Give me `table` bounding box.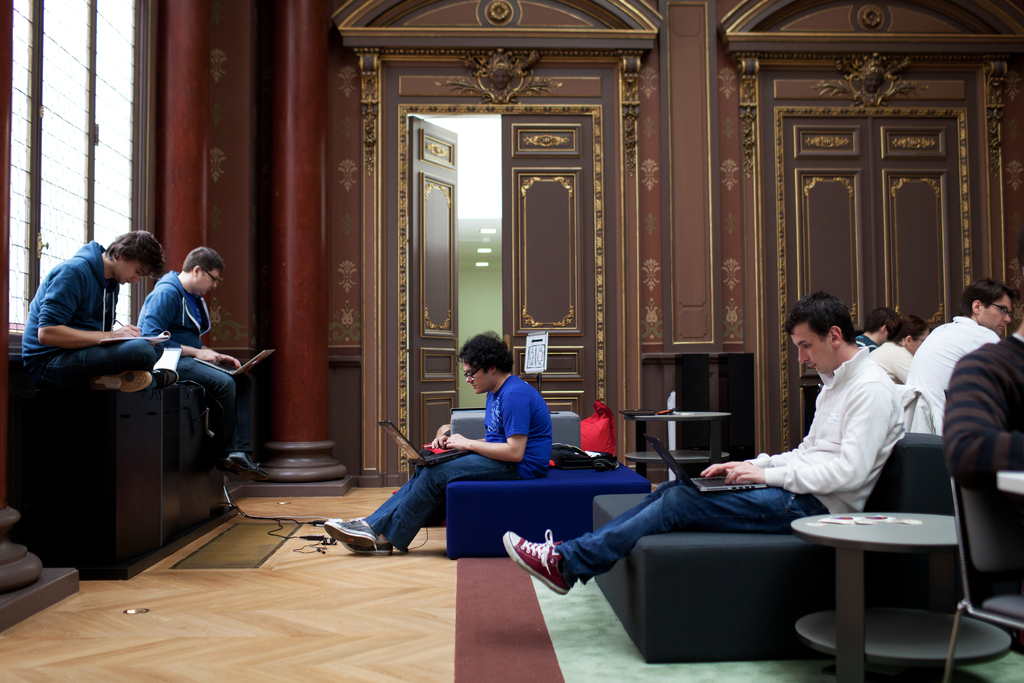
bbox=[950, 472, 1023, 682].
